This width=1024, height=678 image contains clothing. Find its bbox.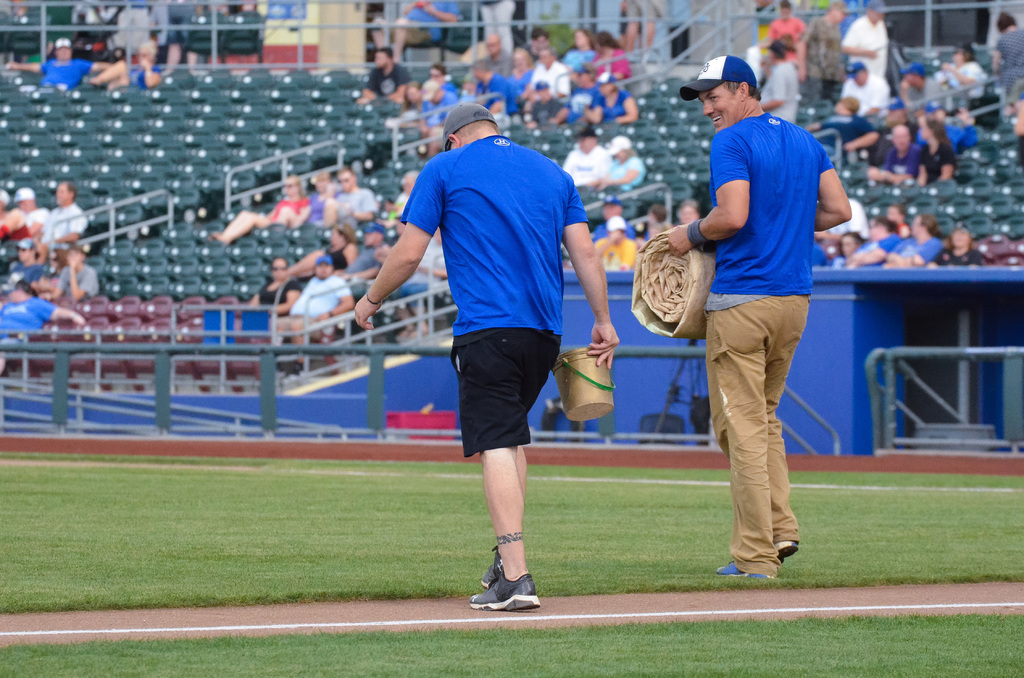
pyautogui.locateOnScreen(447, 332, 564, 455).
